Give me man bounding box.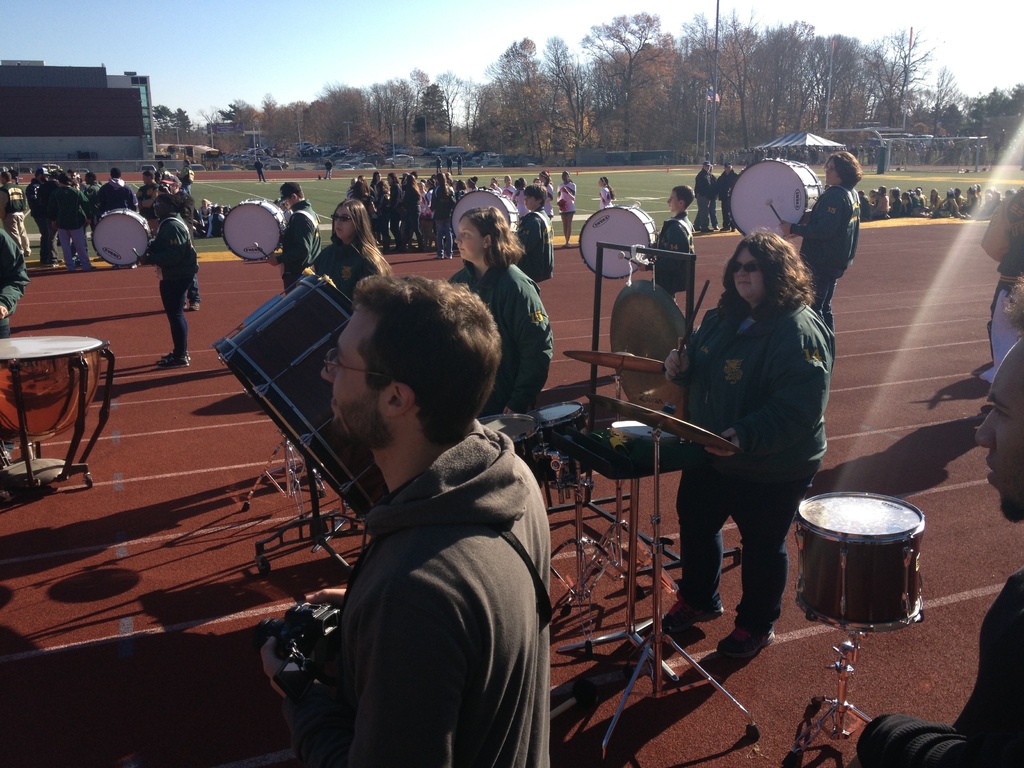
bbox=[714, 161, 746, 236].
